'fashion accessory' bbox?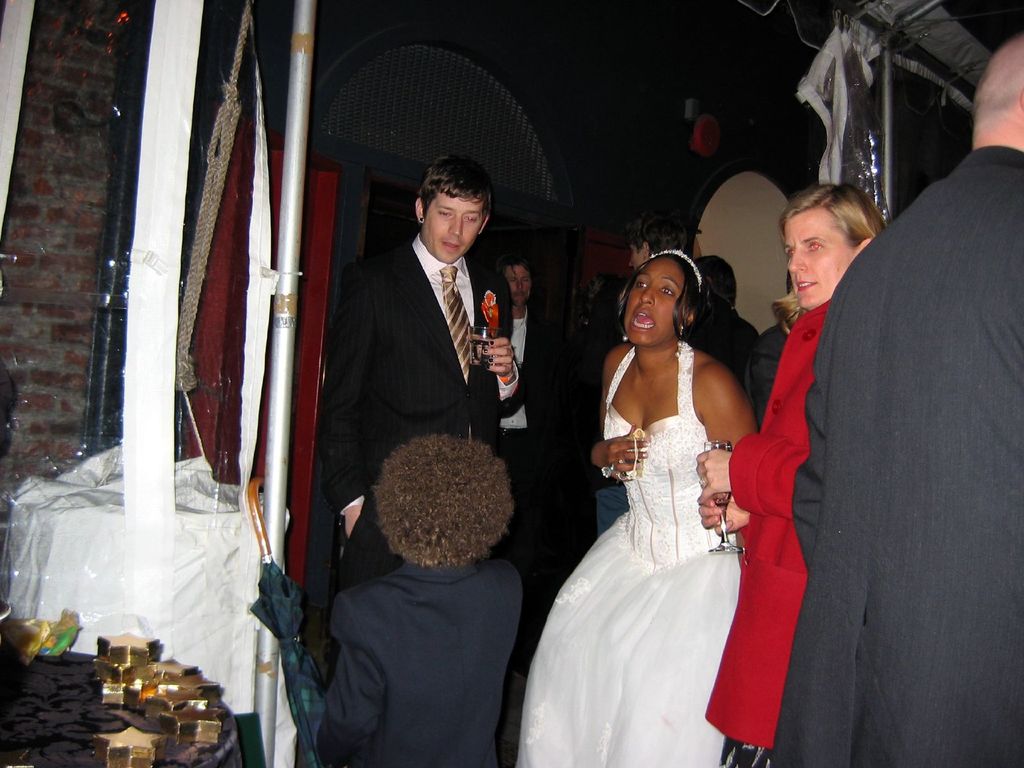
BBox(499, 365, 516, 383)
